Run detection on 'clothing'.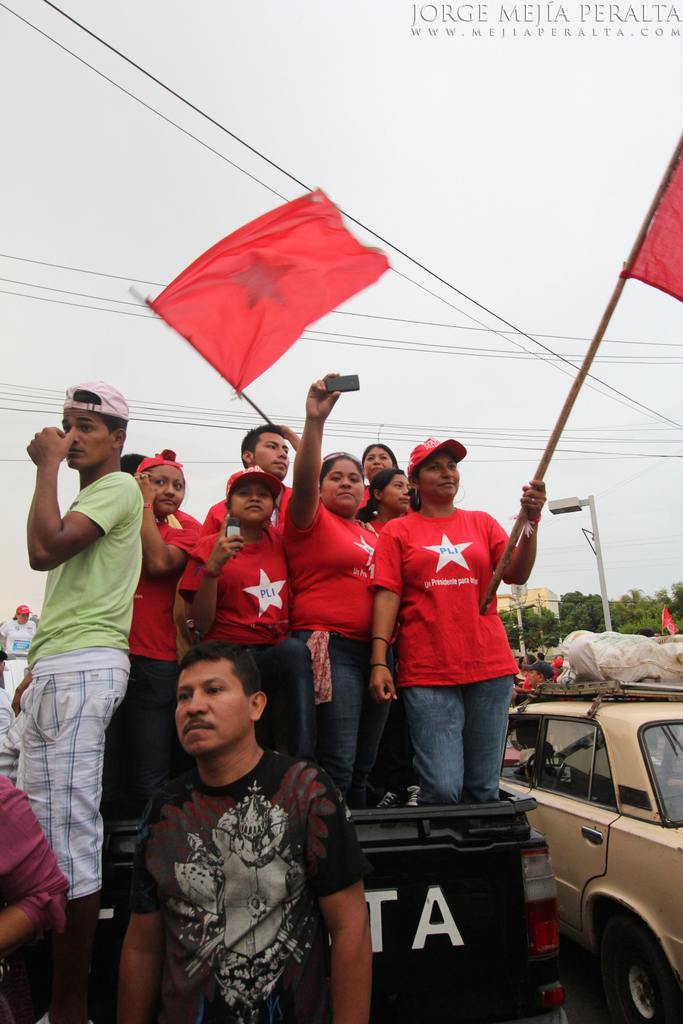
Result: Rect(17, 454, 147, 896).
